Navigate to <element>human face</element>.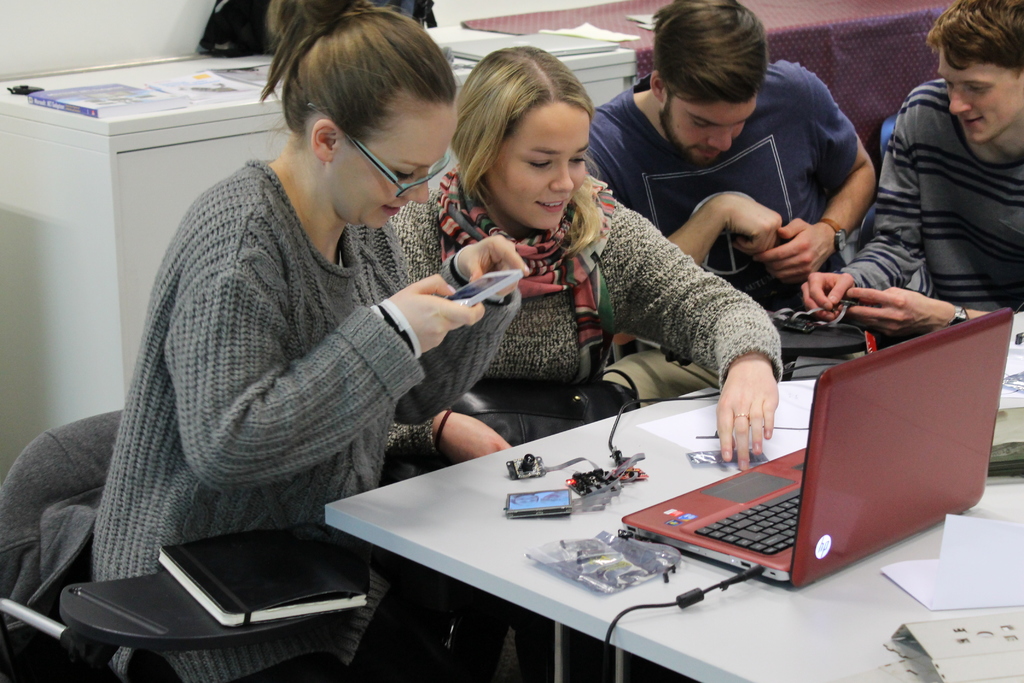
Navigation target: <bbox>938, 50, 1023, 147</bbox>.
